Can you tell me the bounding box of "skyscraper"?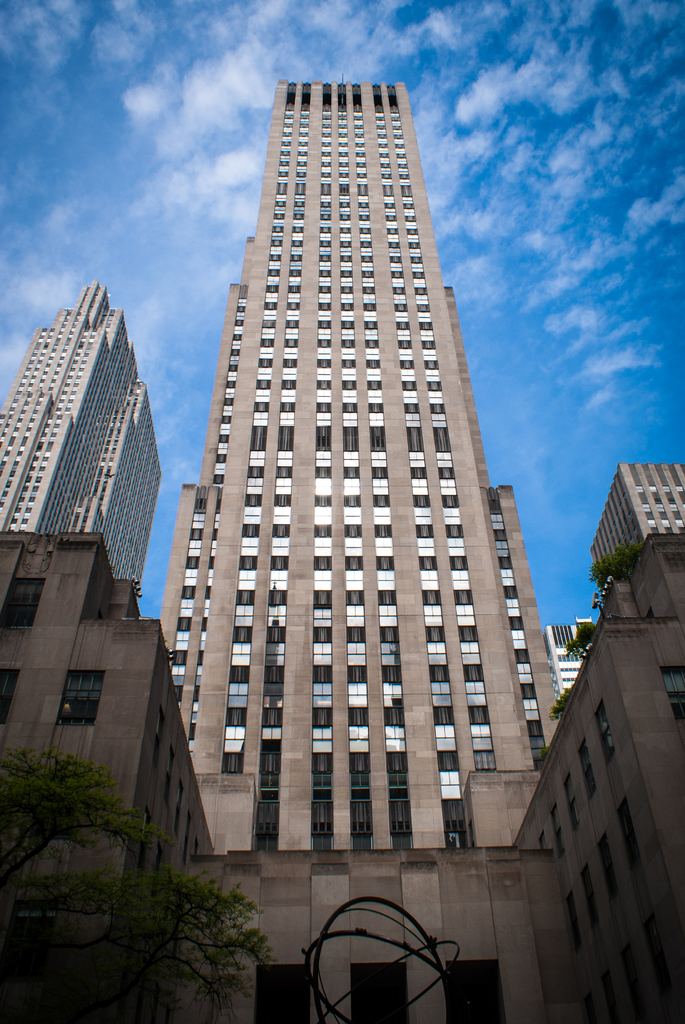
{"x1": 132, "y1": 77, "x2": 593, "y2": 955}.
